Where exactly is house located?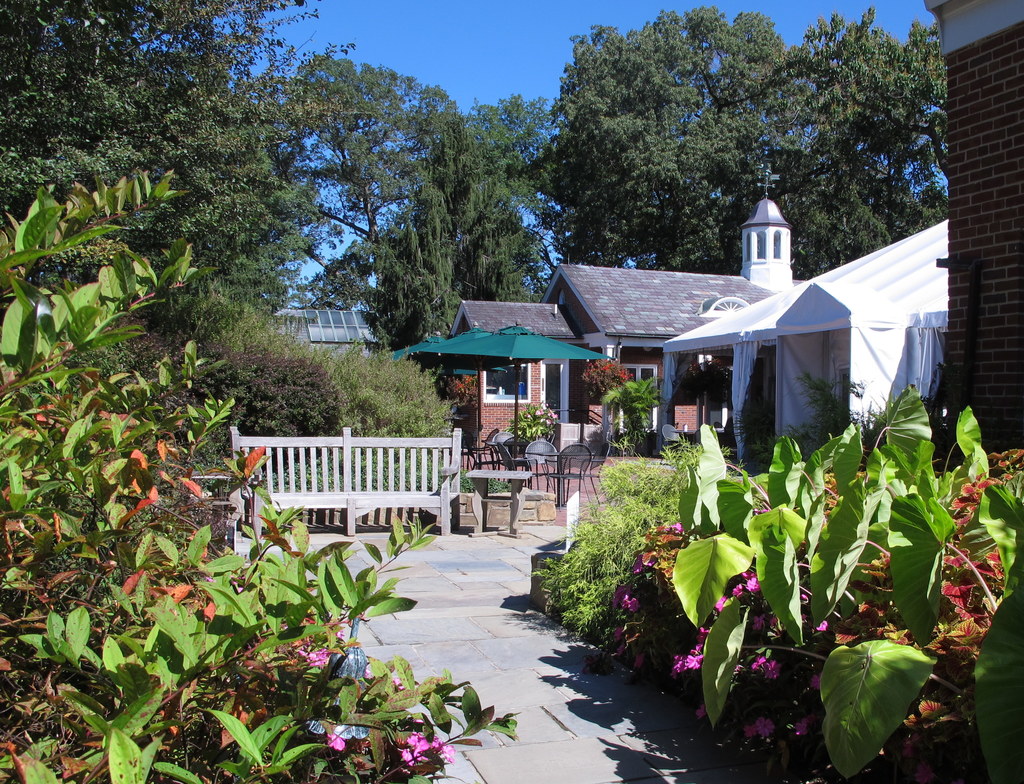
Its bounding box is x1=413, y1=163, x2=817, y2=452.
